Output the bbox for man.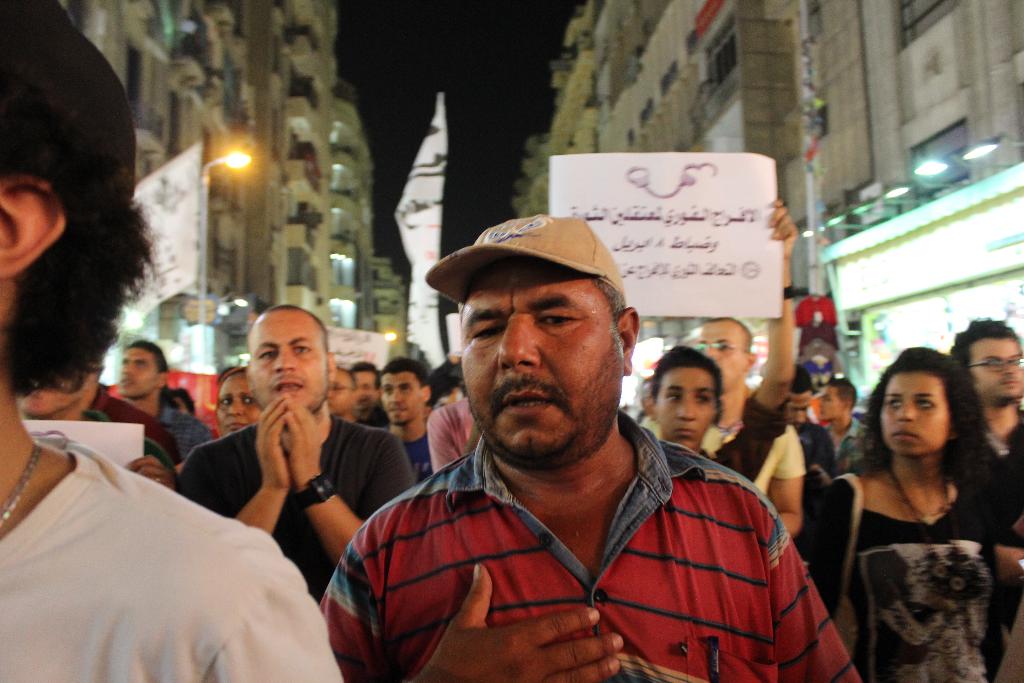
box=[15, 356, 188, 495].
